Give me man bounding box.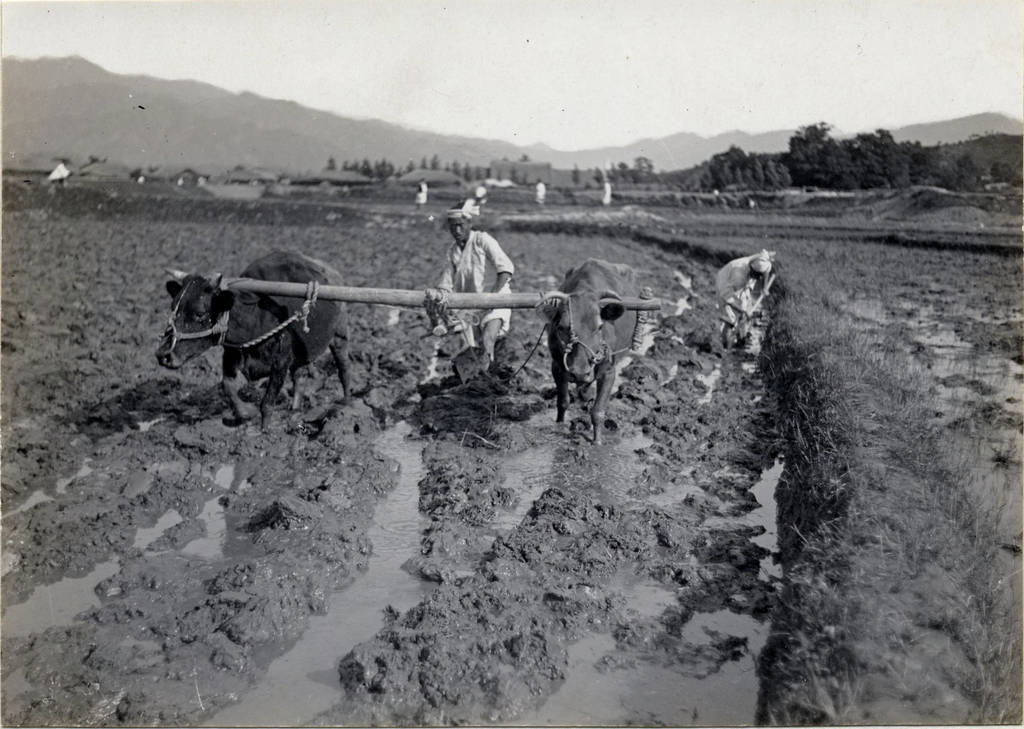
bbox(432, 201, 513, 364).
